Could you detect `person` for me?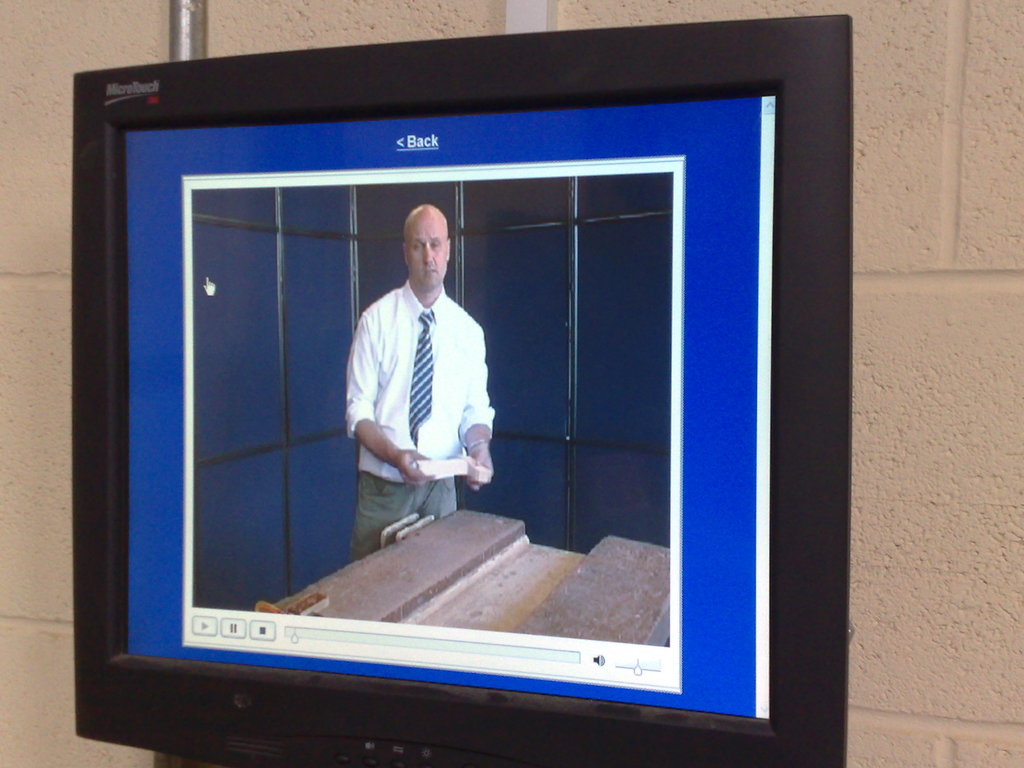
Detection result: 346/200/503/566.
